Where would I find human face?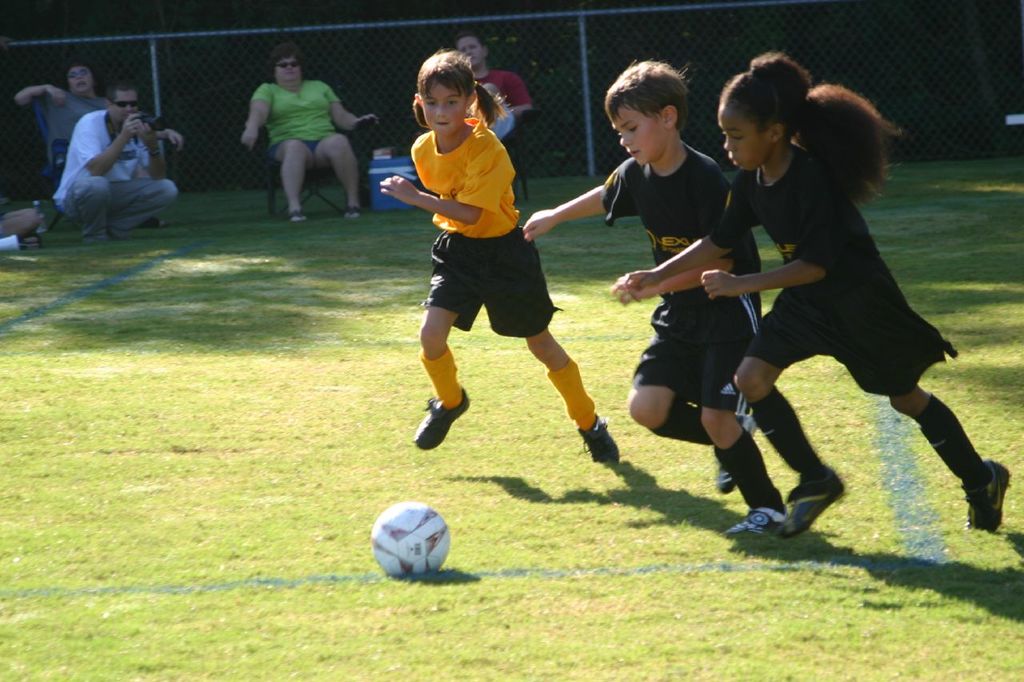
At locate(610, 95, 667, 166).
